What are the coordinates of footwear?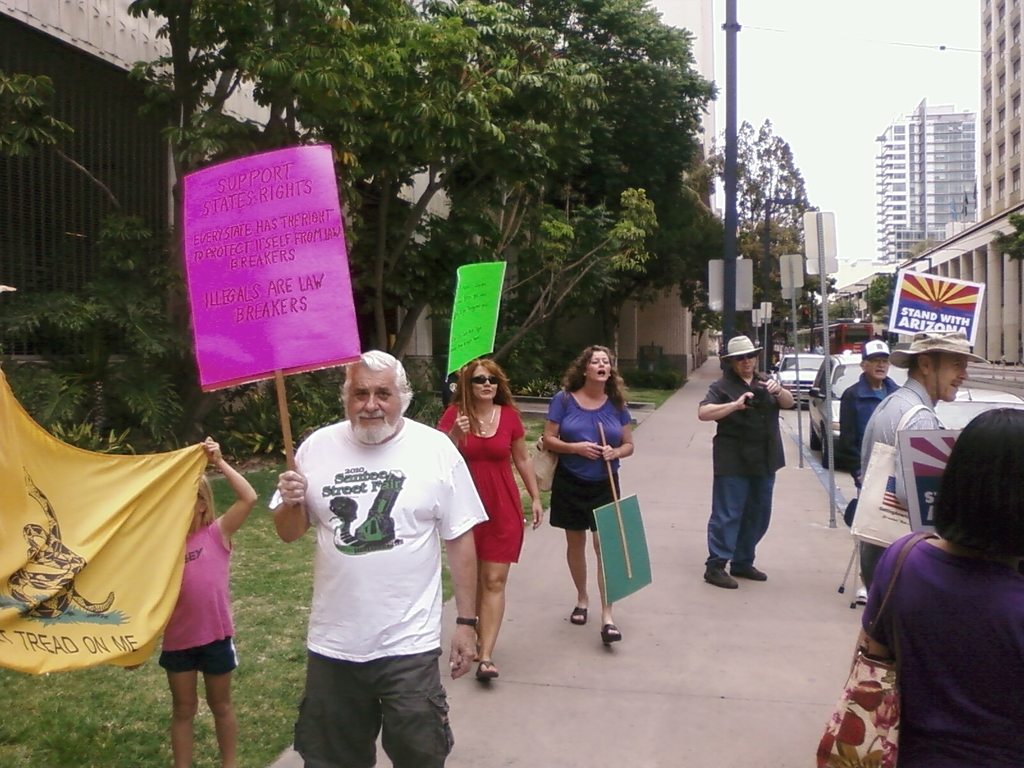
detection(730, 559, 769, 580).
